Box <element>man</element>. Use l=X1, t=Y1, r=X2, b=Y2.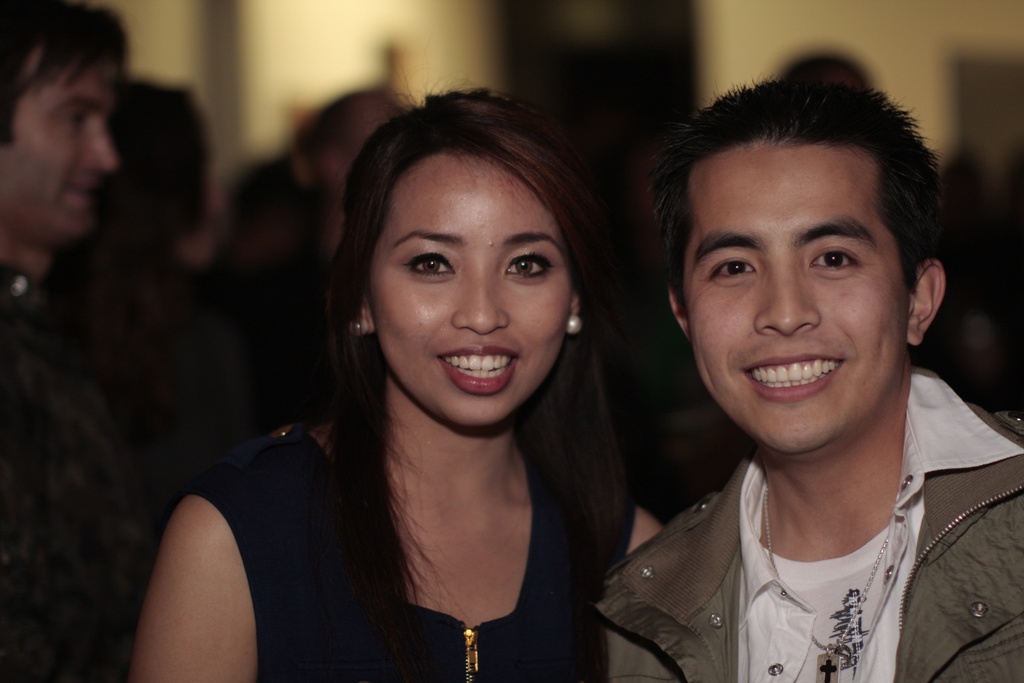
l=0, t=0, r=130, b=682.
